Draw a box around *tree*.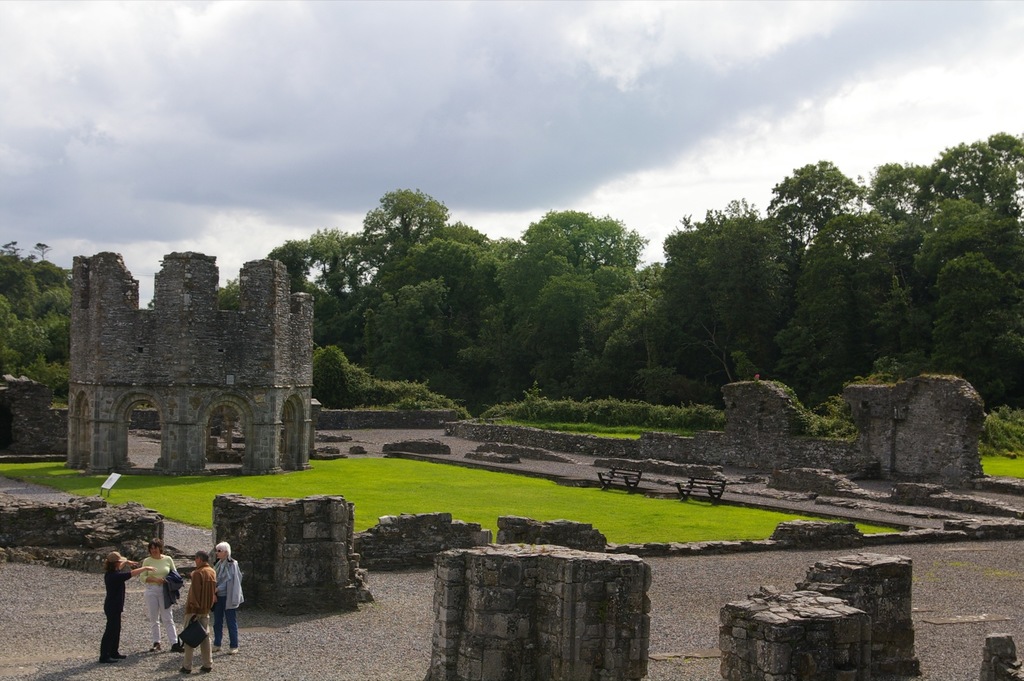
[x1=0, y1=242, x2=77, y2=402].
